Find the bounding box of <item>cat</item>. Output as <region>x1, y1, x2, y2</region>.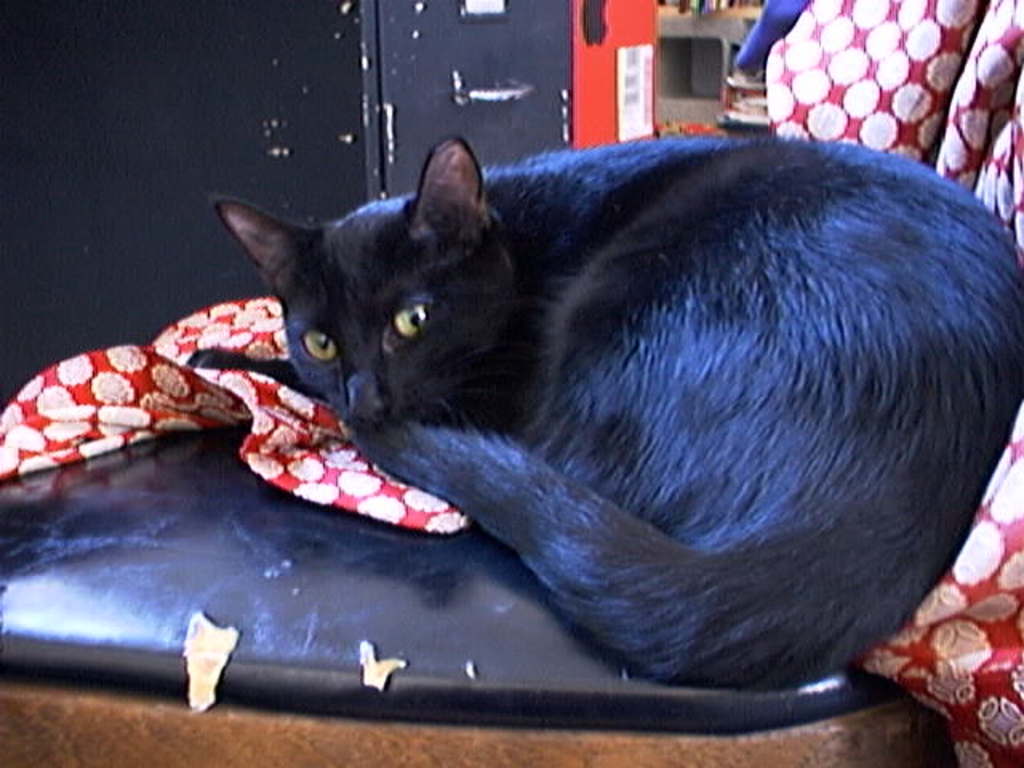
<region>216, 125, 1022, 698</region>.
